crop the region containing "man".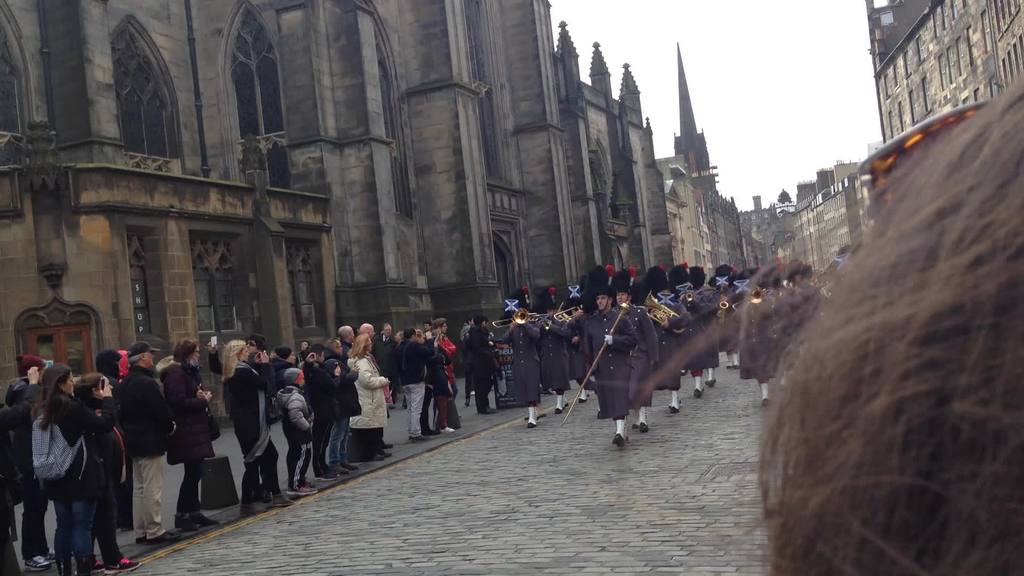
Crop region: {"left": 116, "top": 343, "right": 179, "bottom": 541}.
